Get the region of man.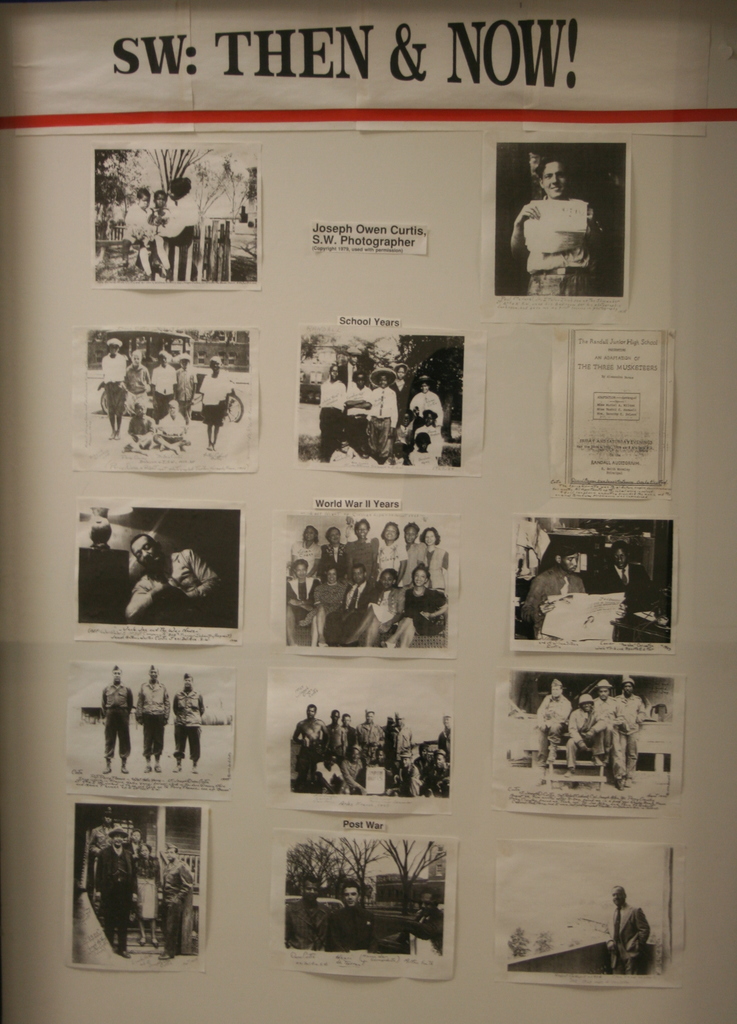
box(123, 535, 223, 625).
